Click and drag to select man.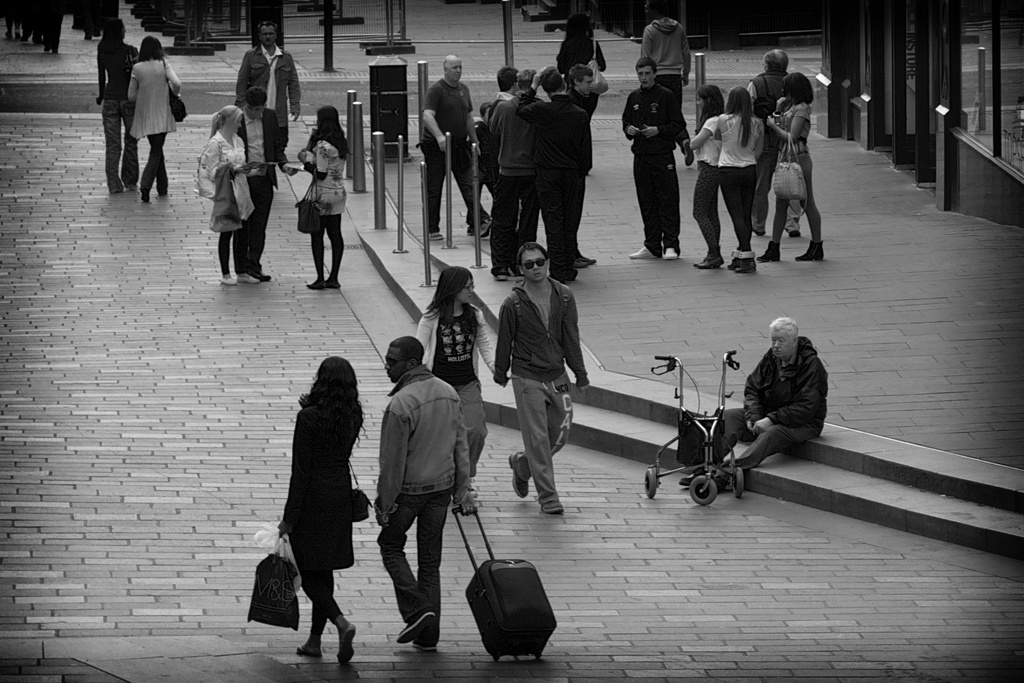
Selection: box=[491, 243, 591, 515].
